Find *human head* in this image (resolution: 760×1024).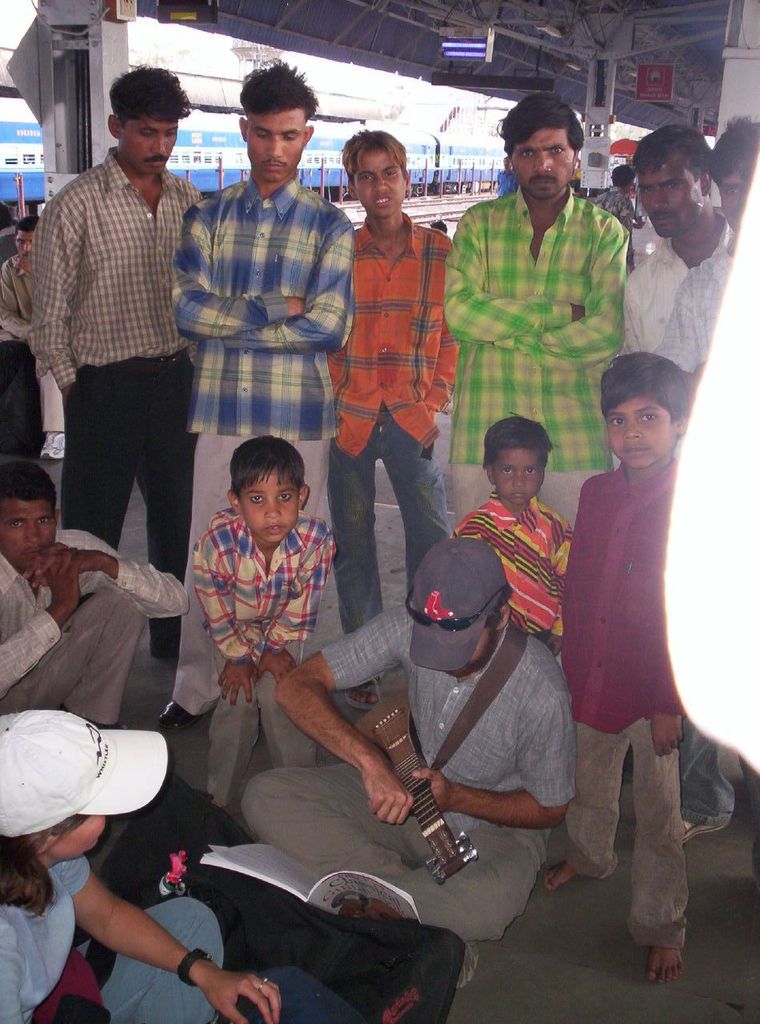
234:62:320:181.
